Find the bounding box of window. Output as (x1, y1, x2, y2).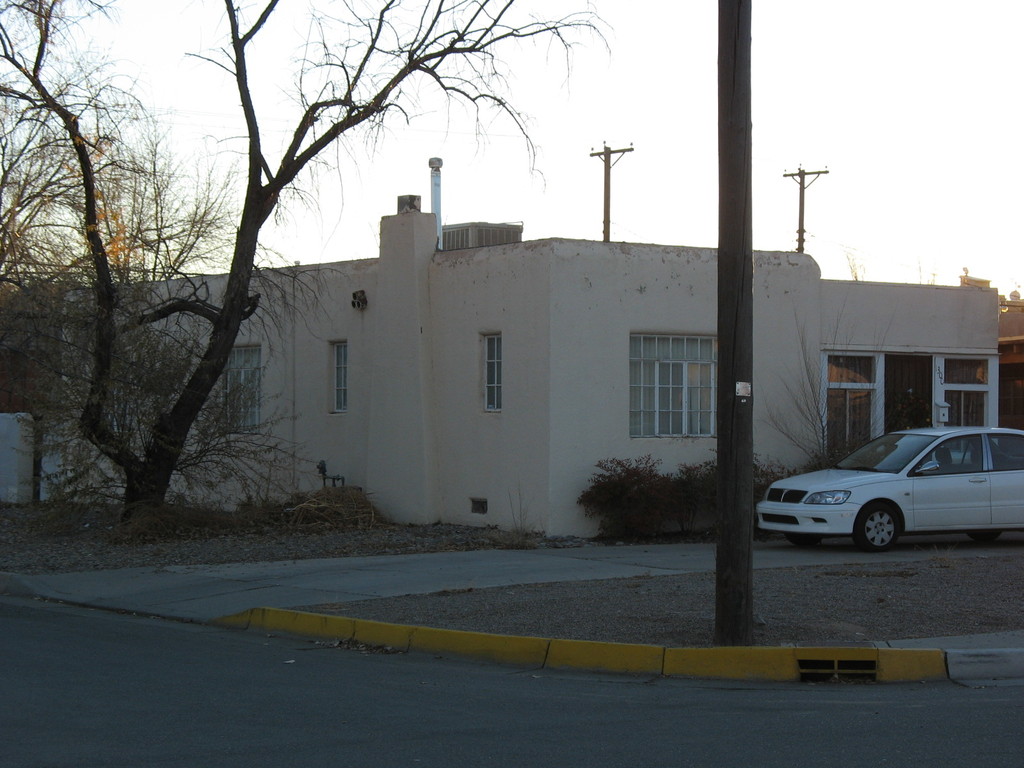
(480, 331, 504, 415).
